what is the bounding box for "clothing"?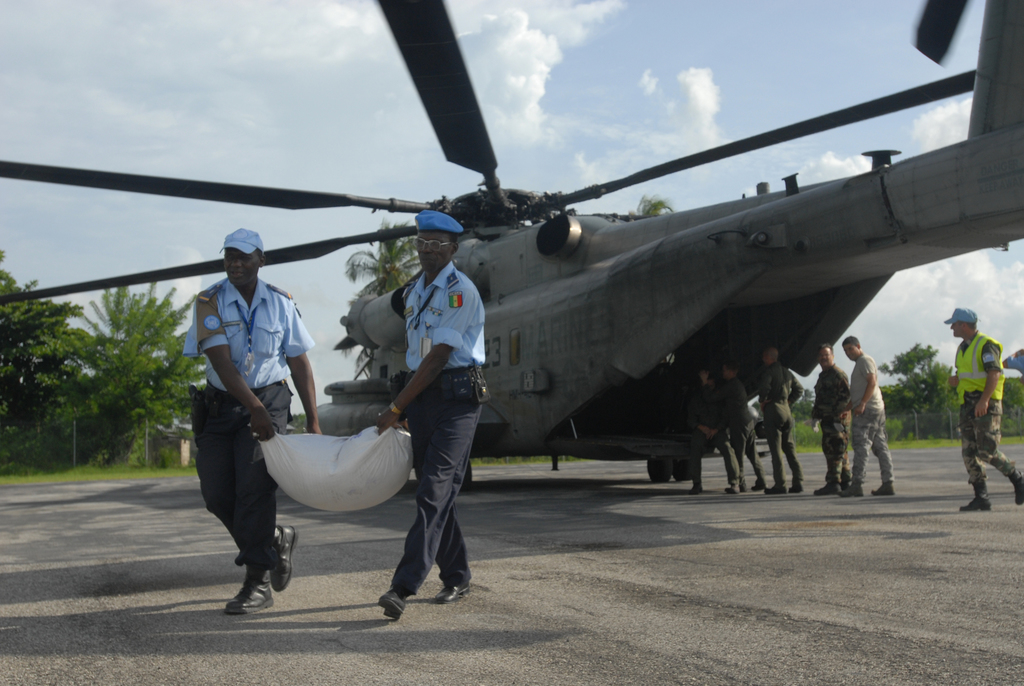
812/365/856/493.
